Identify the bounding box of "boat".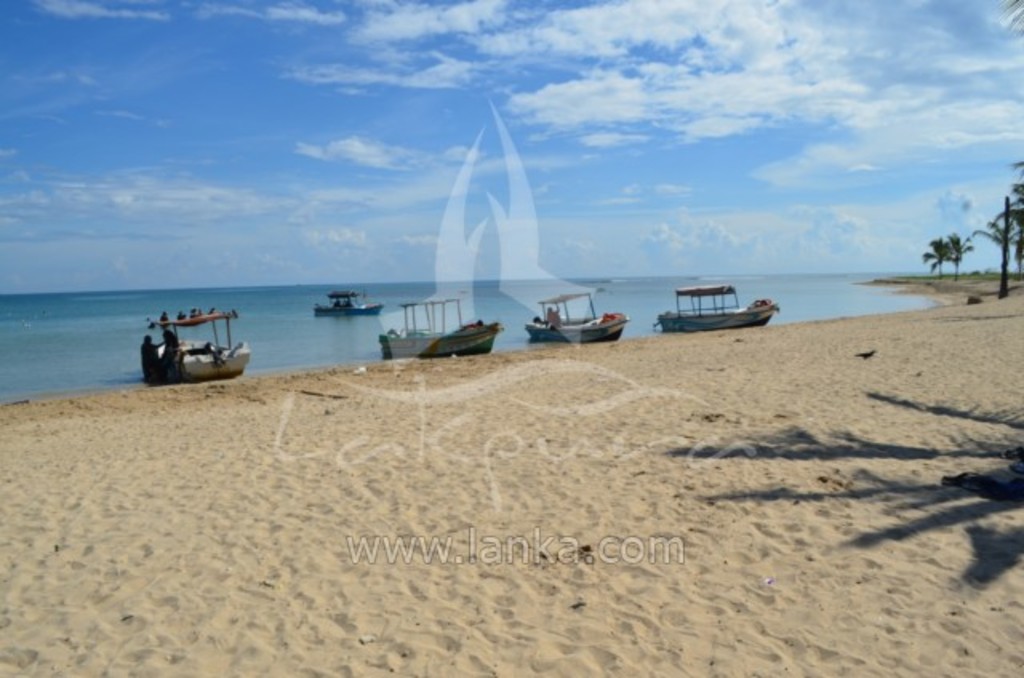
Rect(149, 304, 253, 381).
